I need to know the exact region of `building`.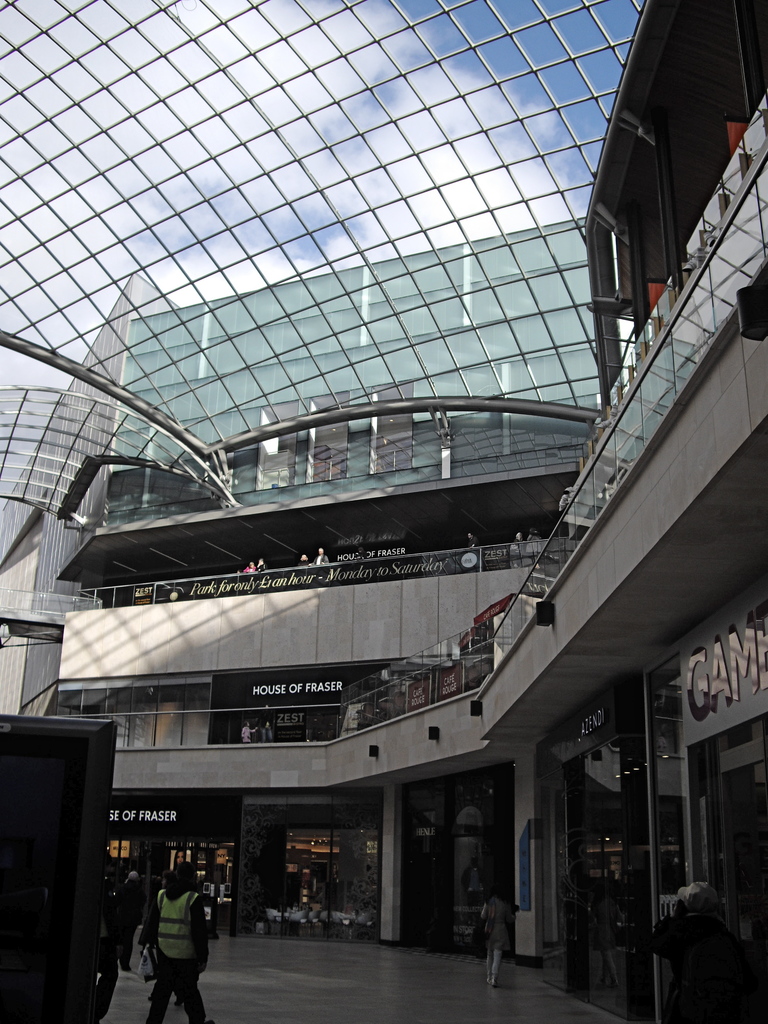
Region: (x1=54, y1=0, x2=767, y2=1023).
